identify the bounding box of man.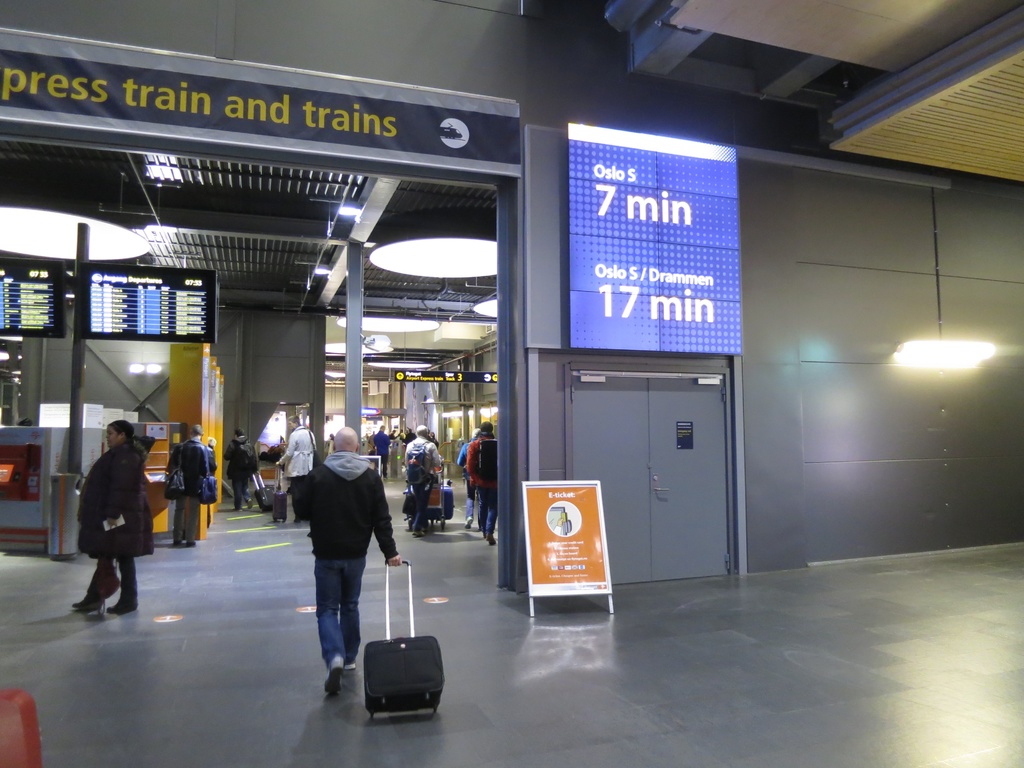
{"x1": 403, "y1": 425, "x2": 444, "y2": 542}.
